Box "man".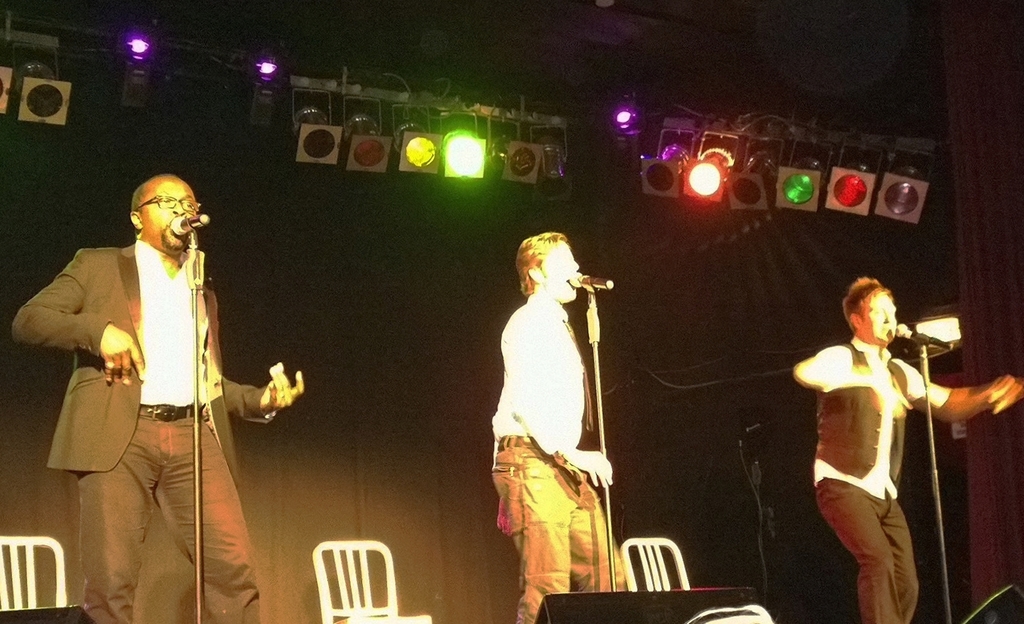
<region>18, 167, 313, 623</region>.
